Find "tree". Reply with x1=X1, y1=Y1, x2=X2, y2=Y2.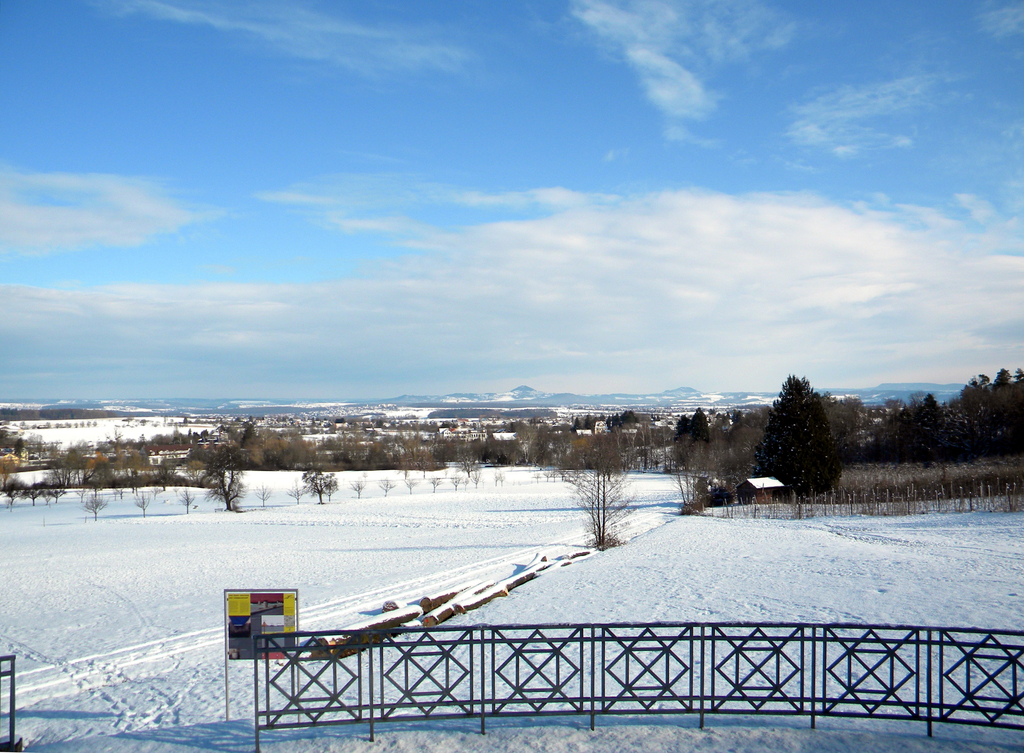
x1=556, y1=432, x2=636, y2=551.
